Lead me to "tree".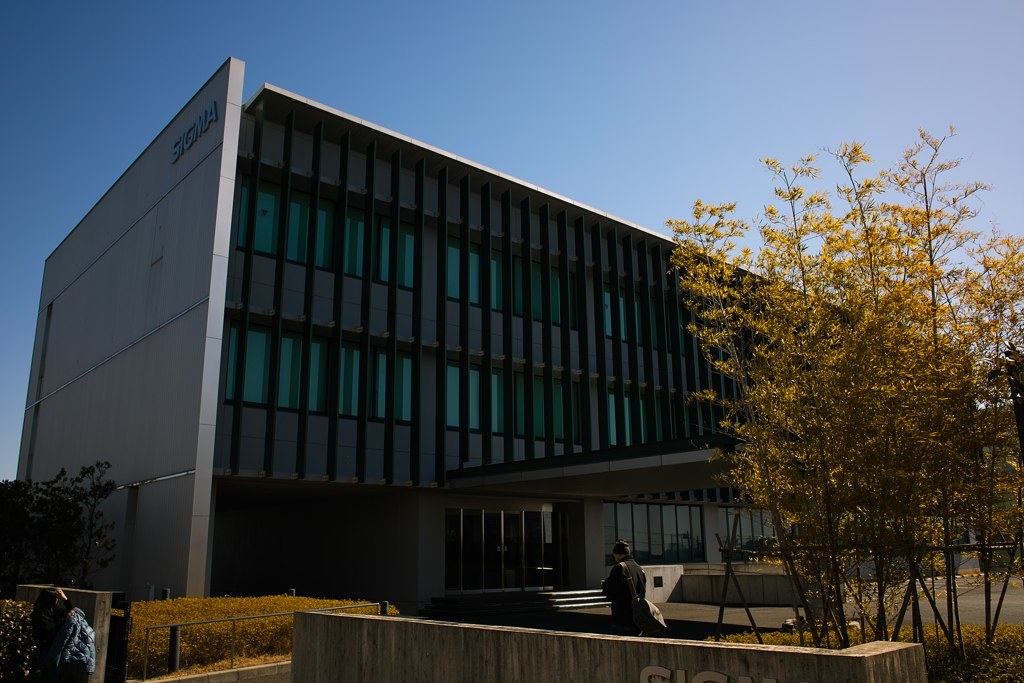
Lead to detection(0, 457, 118, 588).
